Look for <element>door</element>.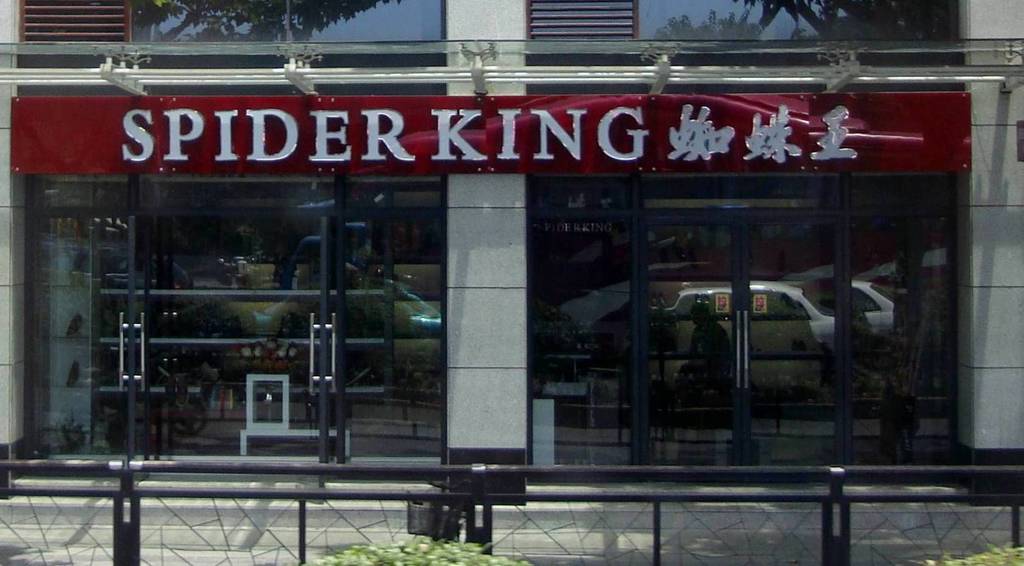
Found: l=292, t=180, r=376, b=476.
